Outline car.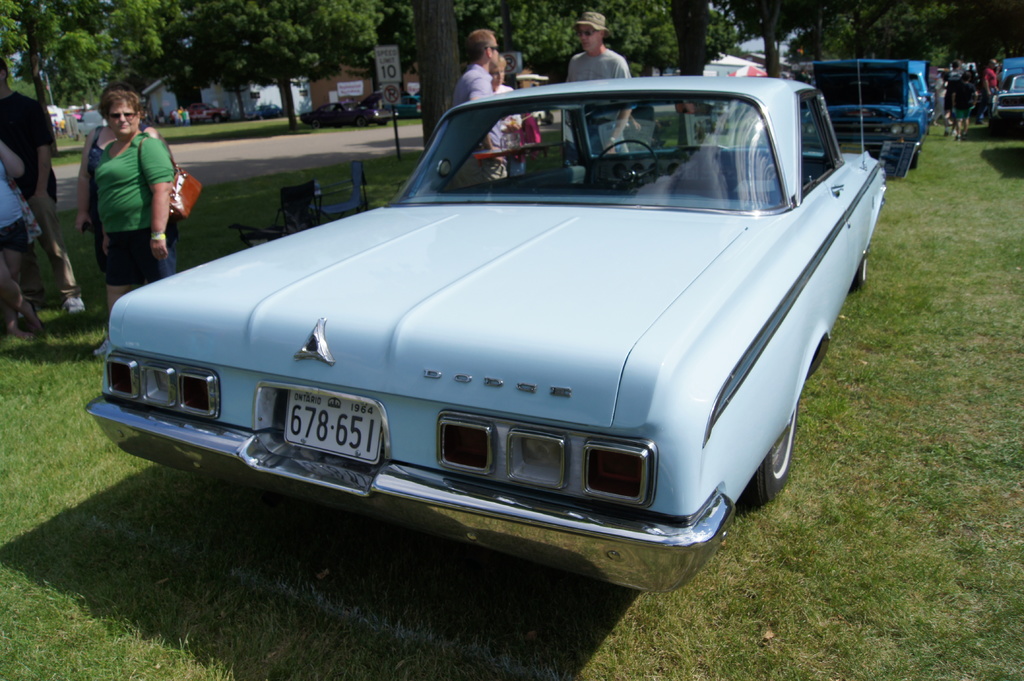
Outline: BBox(299, 99, 394, 127).
